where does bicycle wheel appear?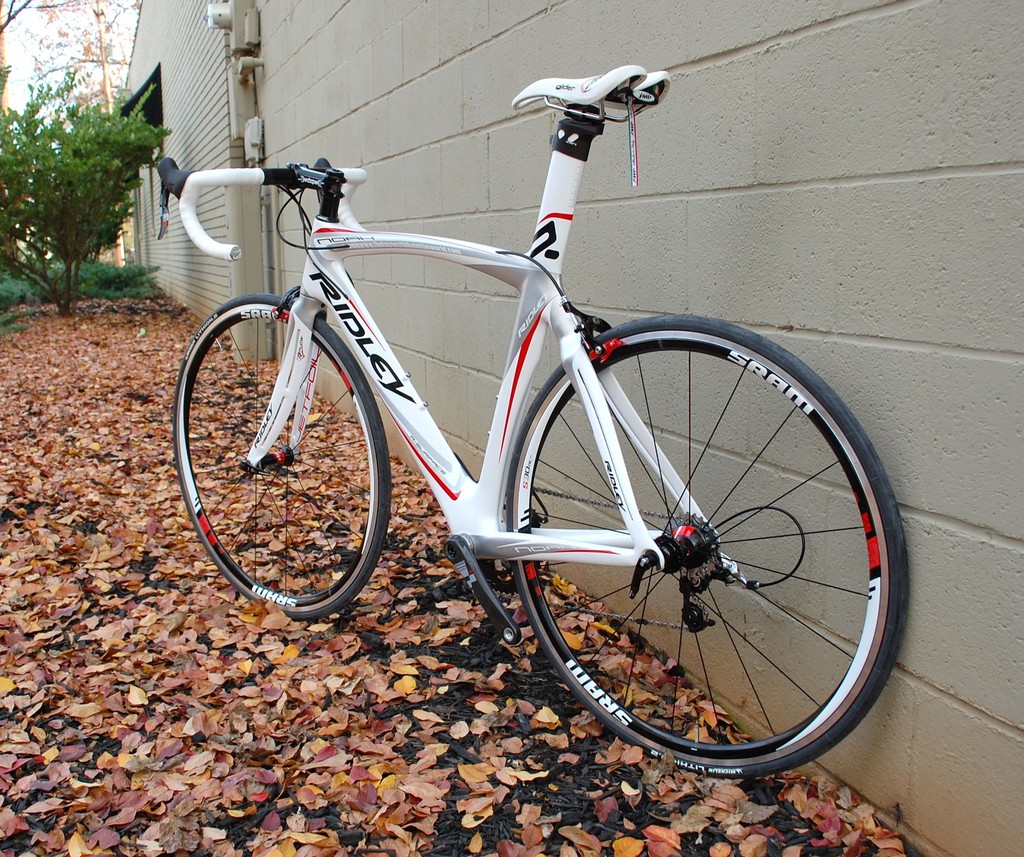
Appears at left=463, top=318, right=899, bottom=795.
